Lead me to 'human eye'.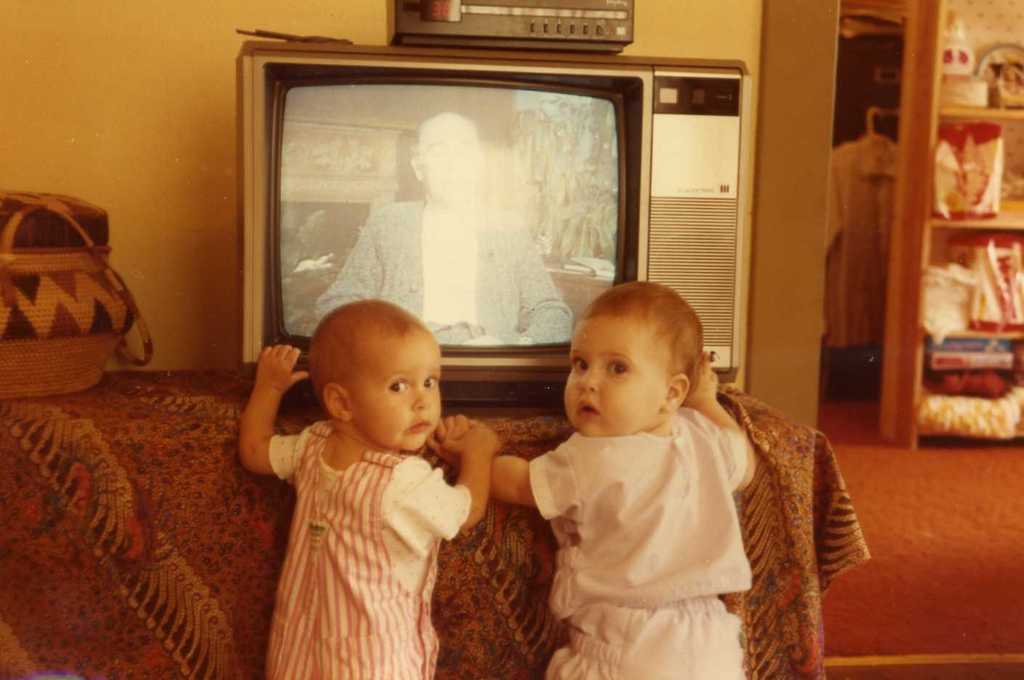
Lead to bbox=(606, 360, 630, 373).
